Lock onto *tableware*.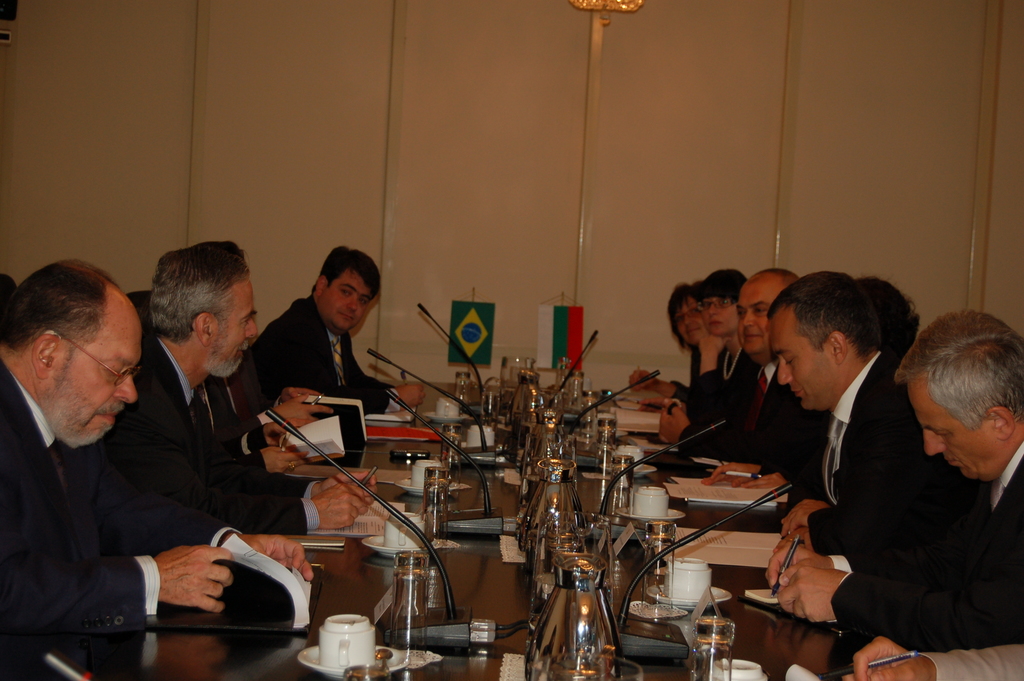
Locked: [596,460,660,480].
